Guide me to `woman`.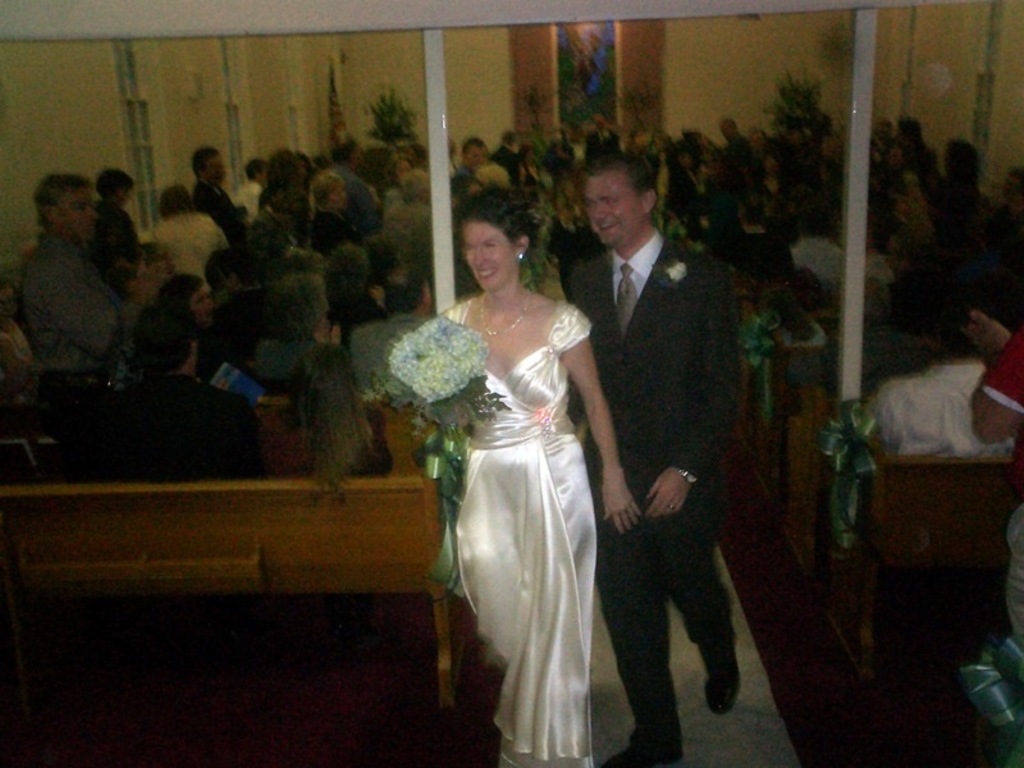
Guidance: x1=253, y1=337, x2=399, y2=486.
